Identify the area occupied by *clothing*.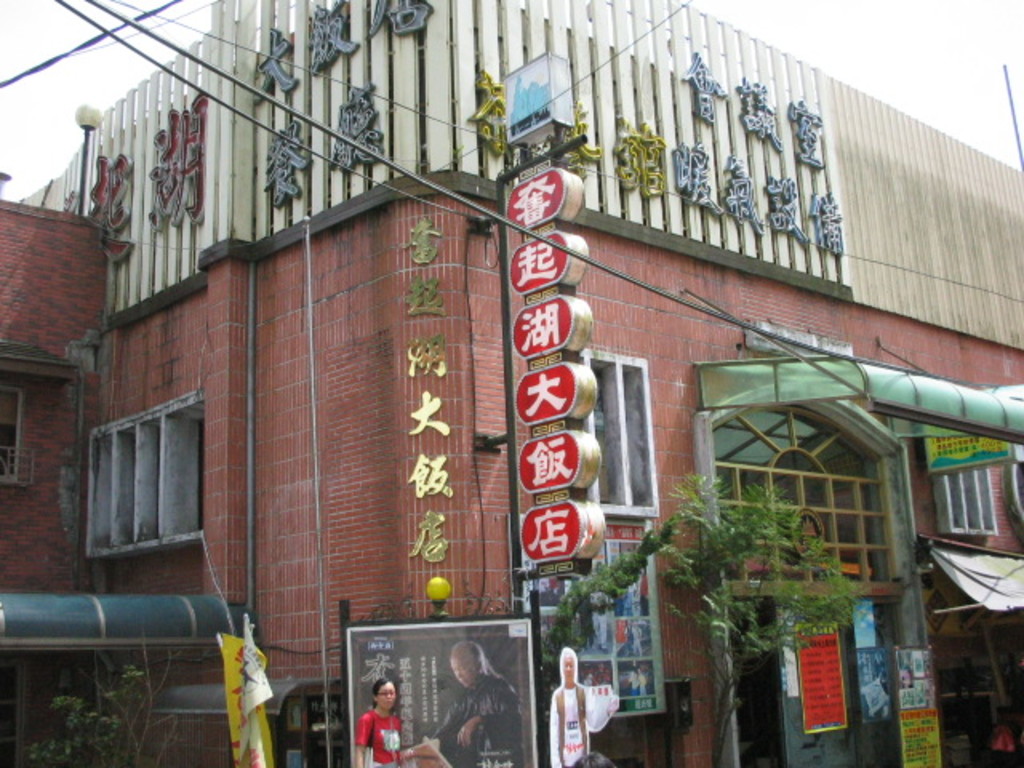
Area: detection(365, 712, 410, 757).
